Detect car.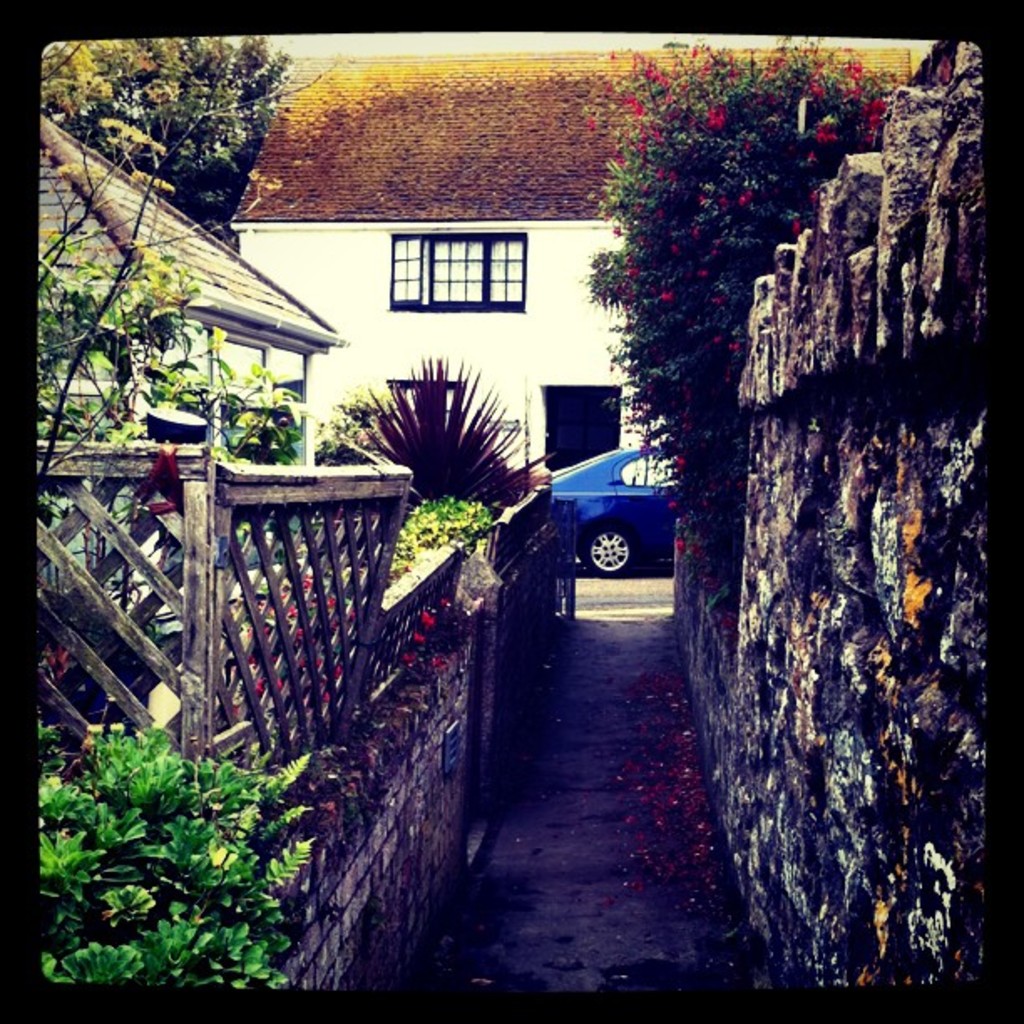
Detected at 532 443 679 581.
